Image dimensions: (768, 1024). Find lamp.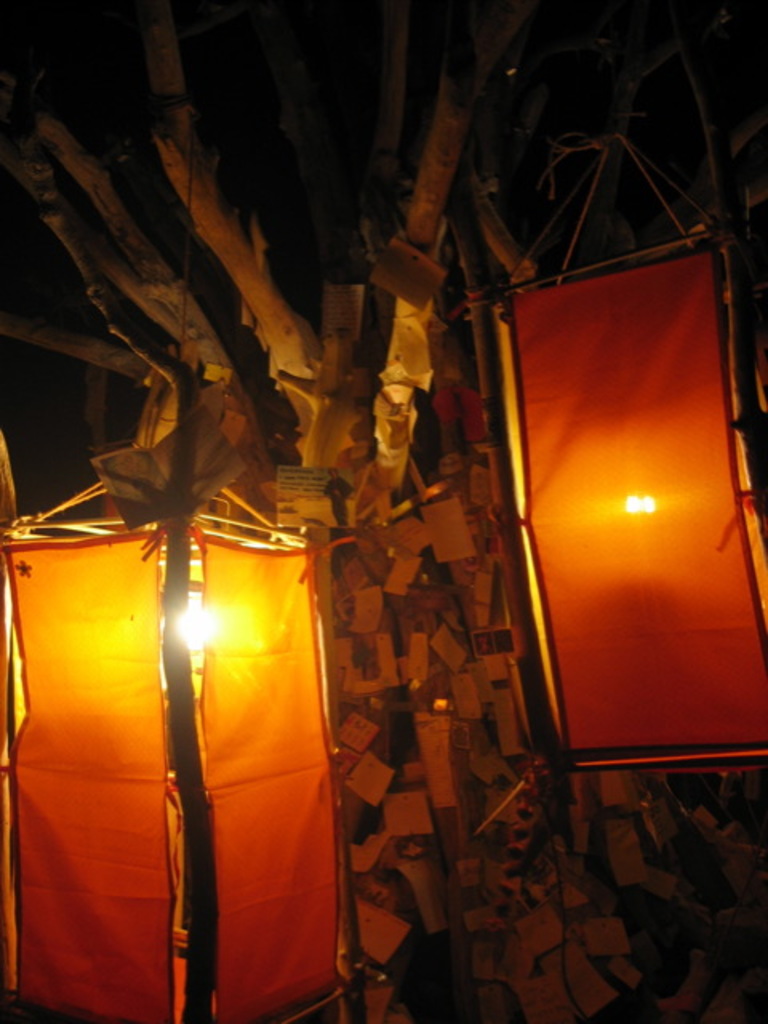
{"left": 486, "top": 117, "right": 766, "bottom": 774}.
